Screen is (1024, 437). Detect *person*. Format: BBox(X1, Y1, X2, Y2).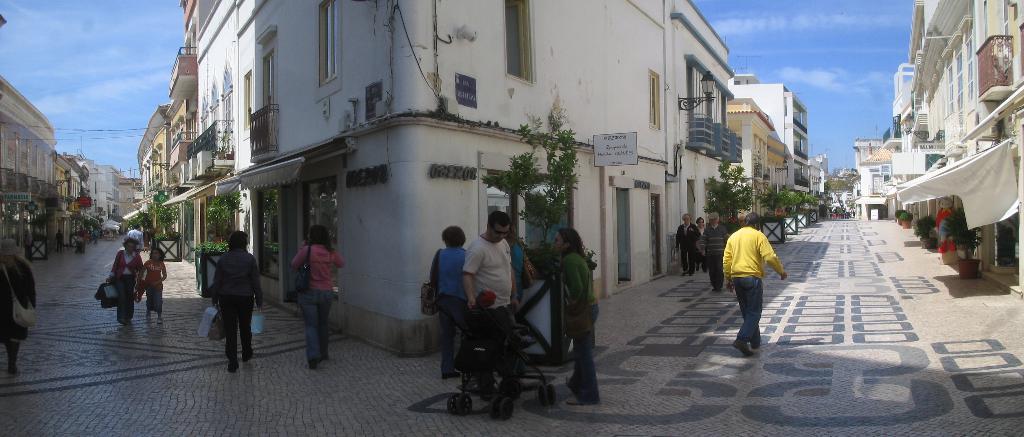
BBox(738, 212, 744, 224).
